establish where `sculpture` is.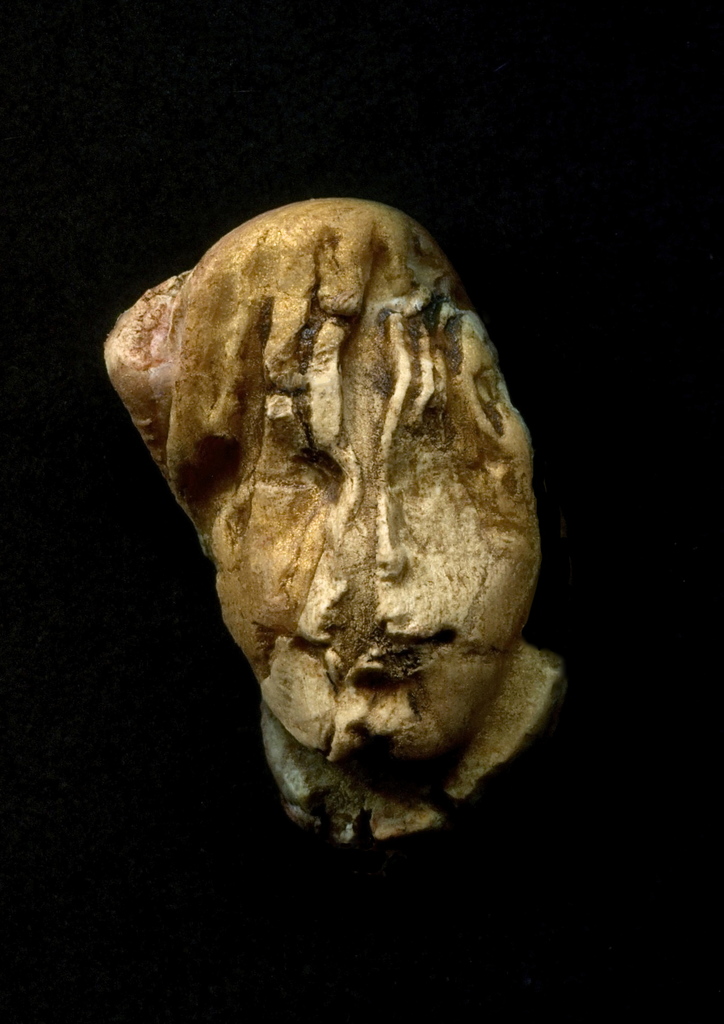
Established at box(99, 188, 580, 851).
